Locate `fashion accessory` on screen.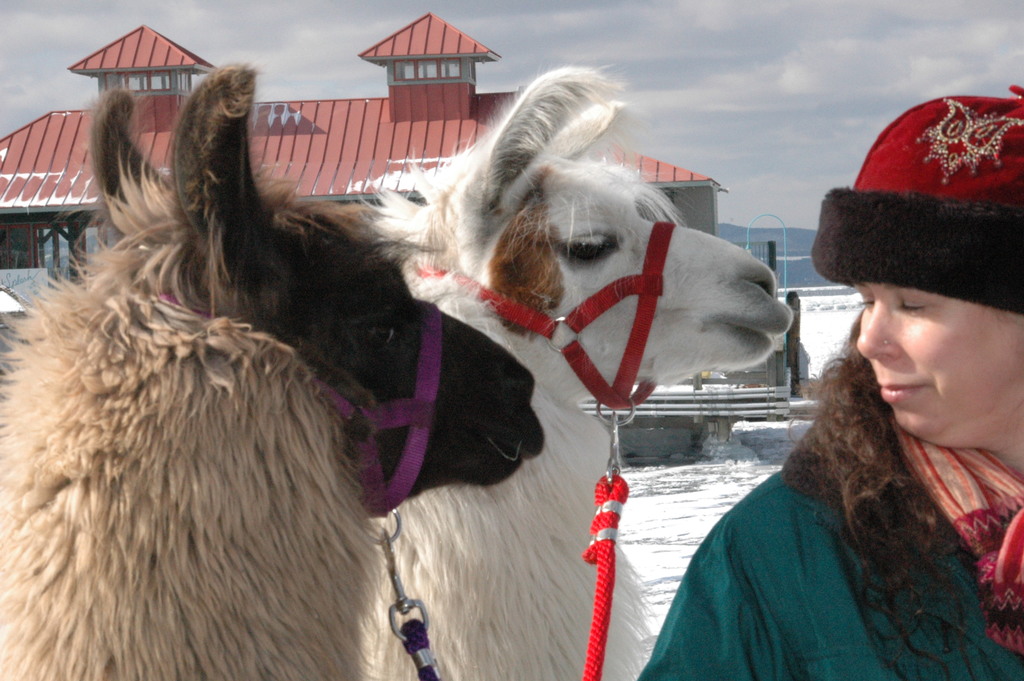
On screen at rect(810, 83, 1023, 313).
